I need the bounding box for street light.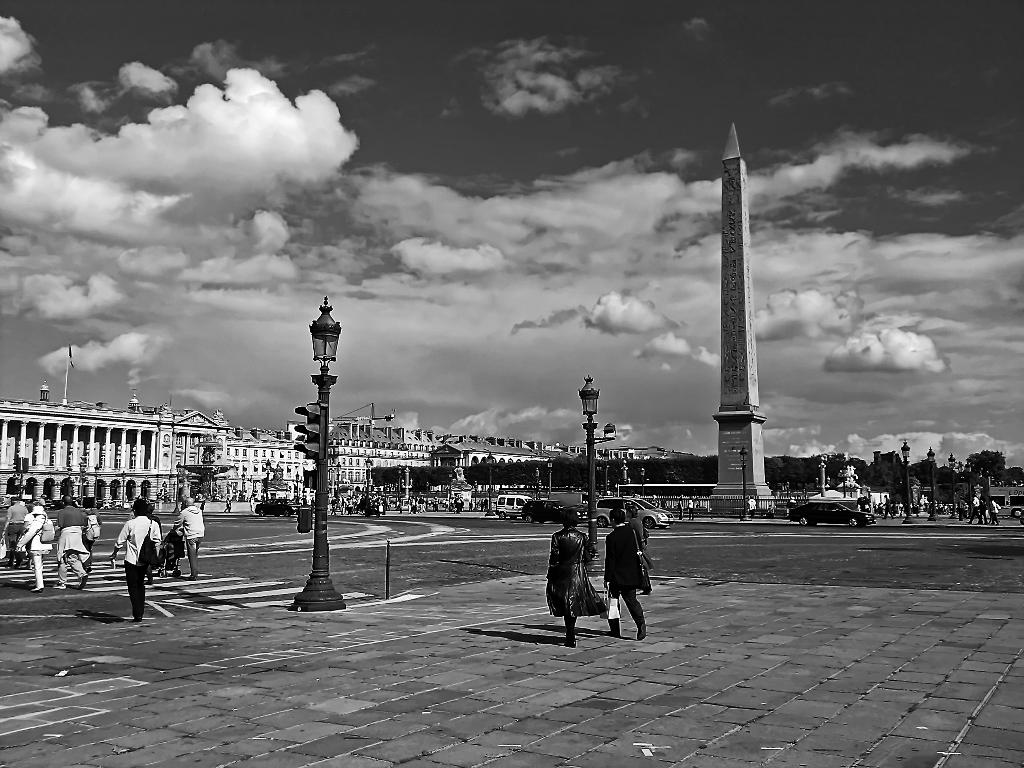
Here it is: BBox(486, 454, 491, 513).
